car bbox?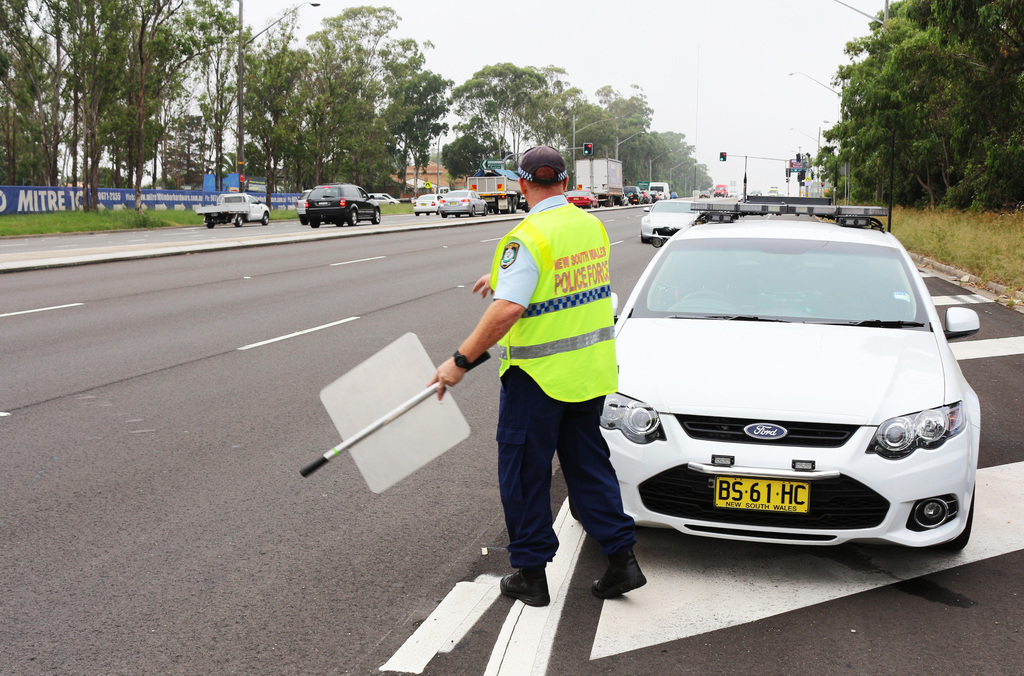
left=305, top=182, right=379, bottom=229
